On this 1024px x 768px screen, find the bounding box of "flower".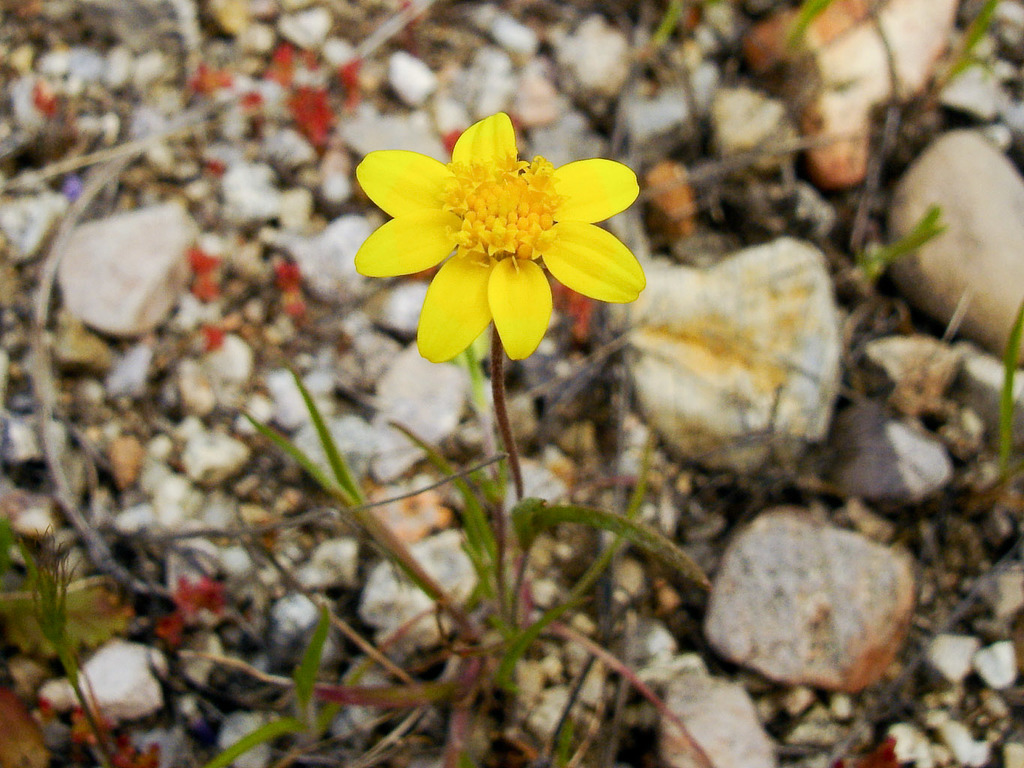
Bounding box: crop(346, 107, 627, 350).
